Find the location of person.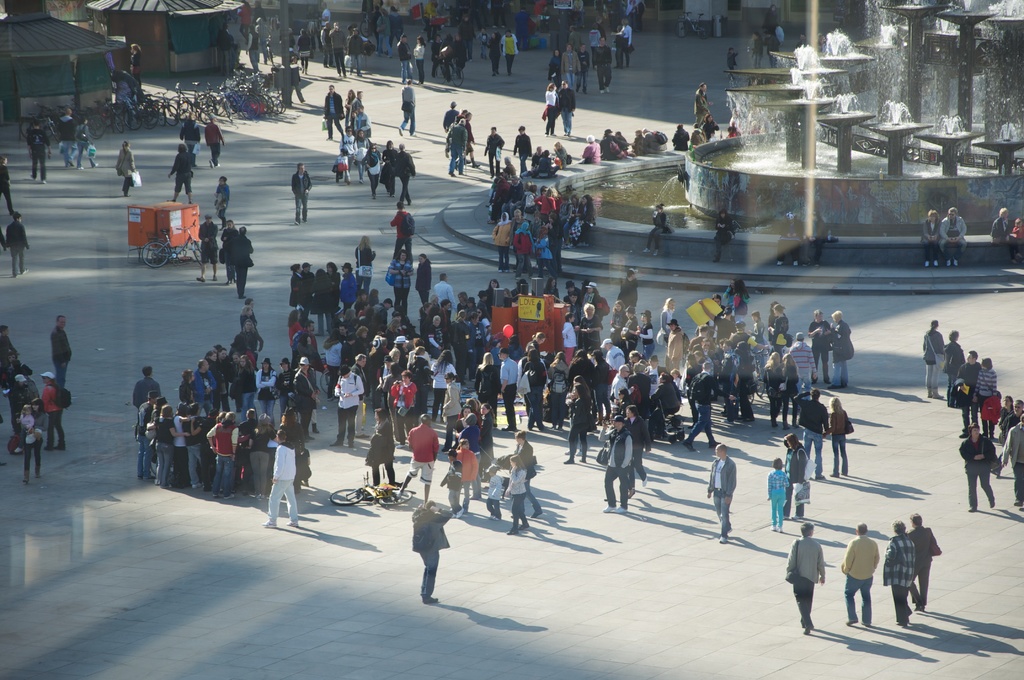
Location: x1=413, y1=252, x2=433, y2=309.
